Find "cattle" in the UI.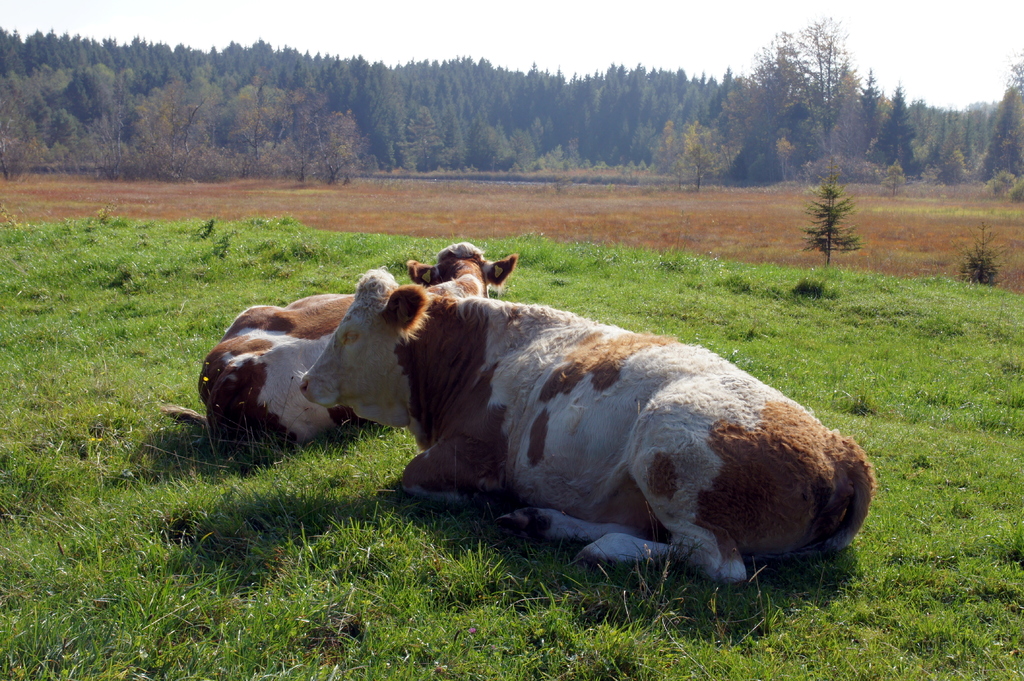
UI element at l=166, t=241, r=515, b=463.
